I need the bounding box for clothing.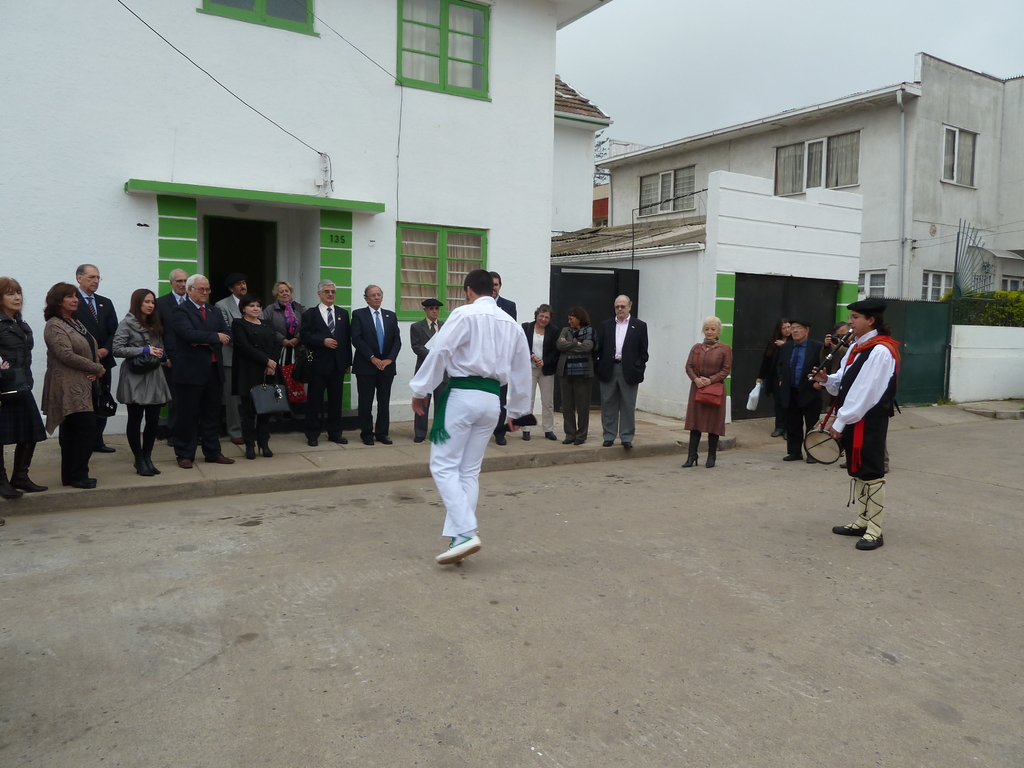
Here it is: (x1=168, y1=301, x2=221, y2=445).
